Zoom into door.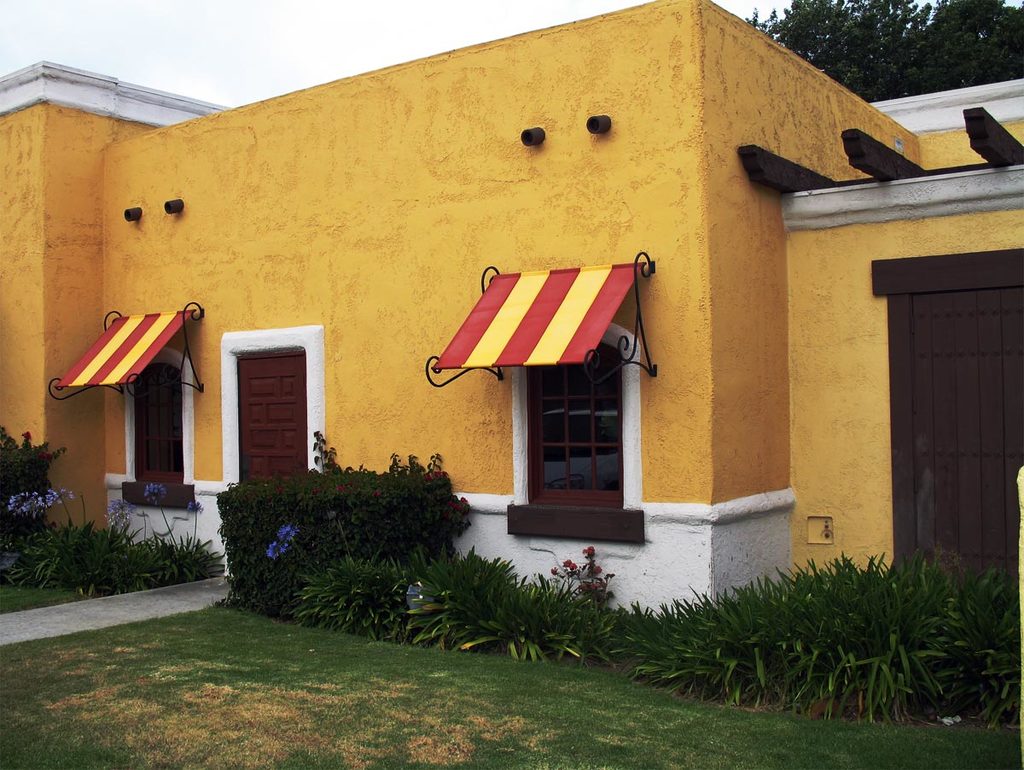
Zoom target: select_region(222, 357, 304, 542).
